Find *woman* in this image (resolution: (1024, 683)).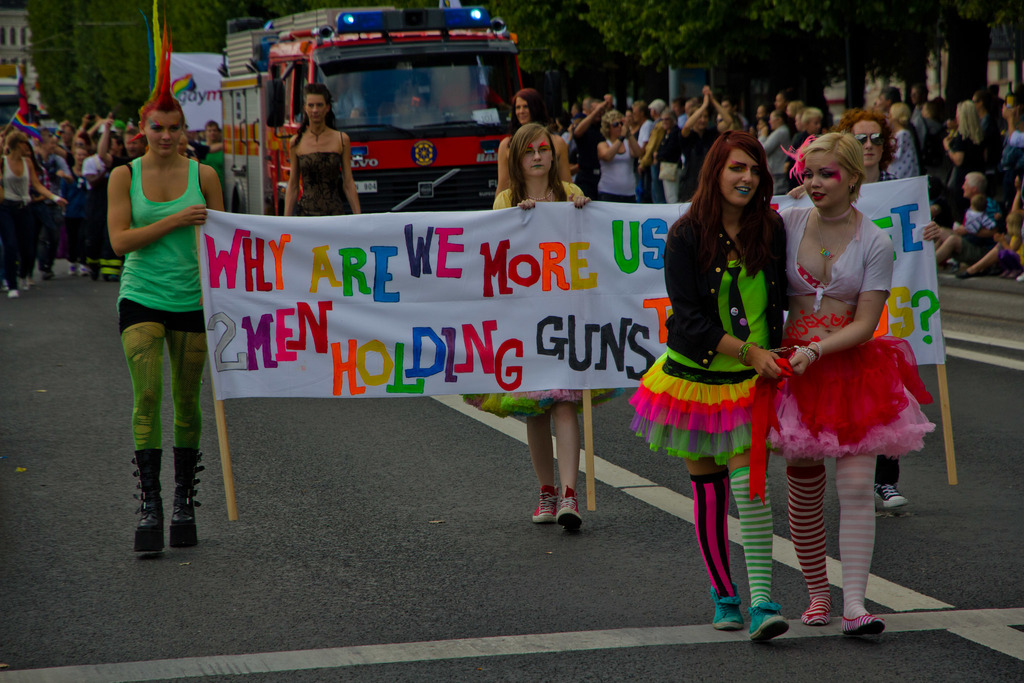
<region>493, 86, 577, 207</region>.
